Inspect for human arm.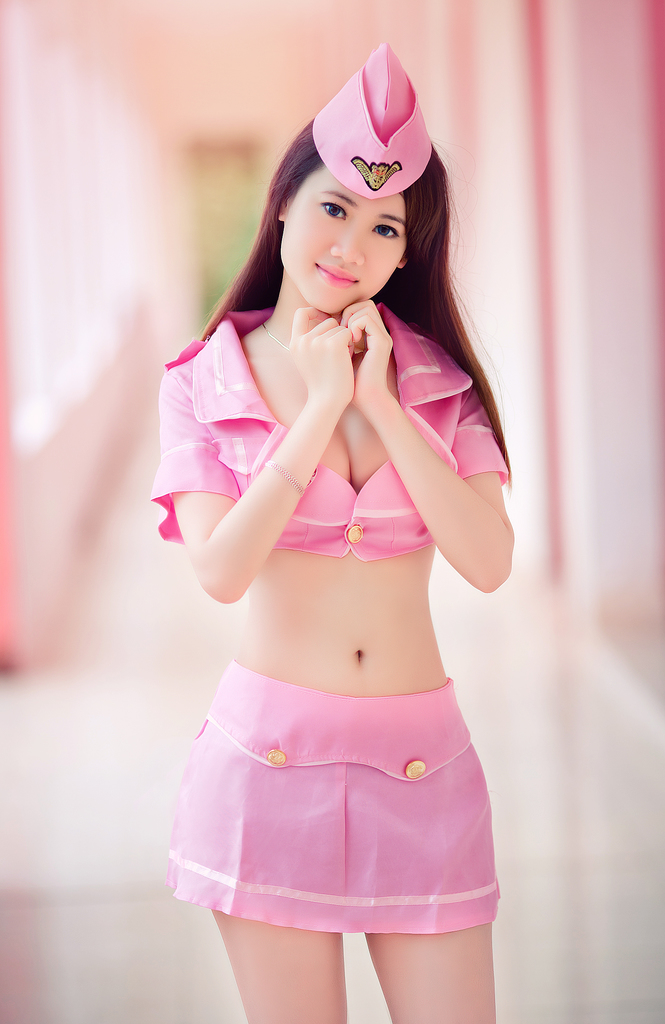
Inspection: bbox(192, 314, 349, 598).
